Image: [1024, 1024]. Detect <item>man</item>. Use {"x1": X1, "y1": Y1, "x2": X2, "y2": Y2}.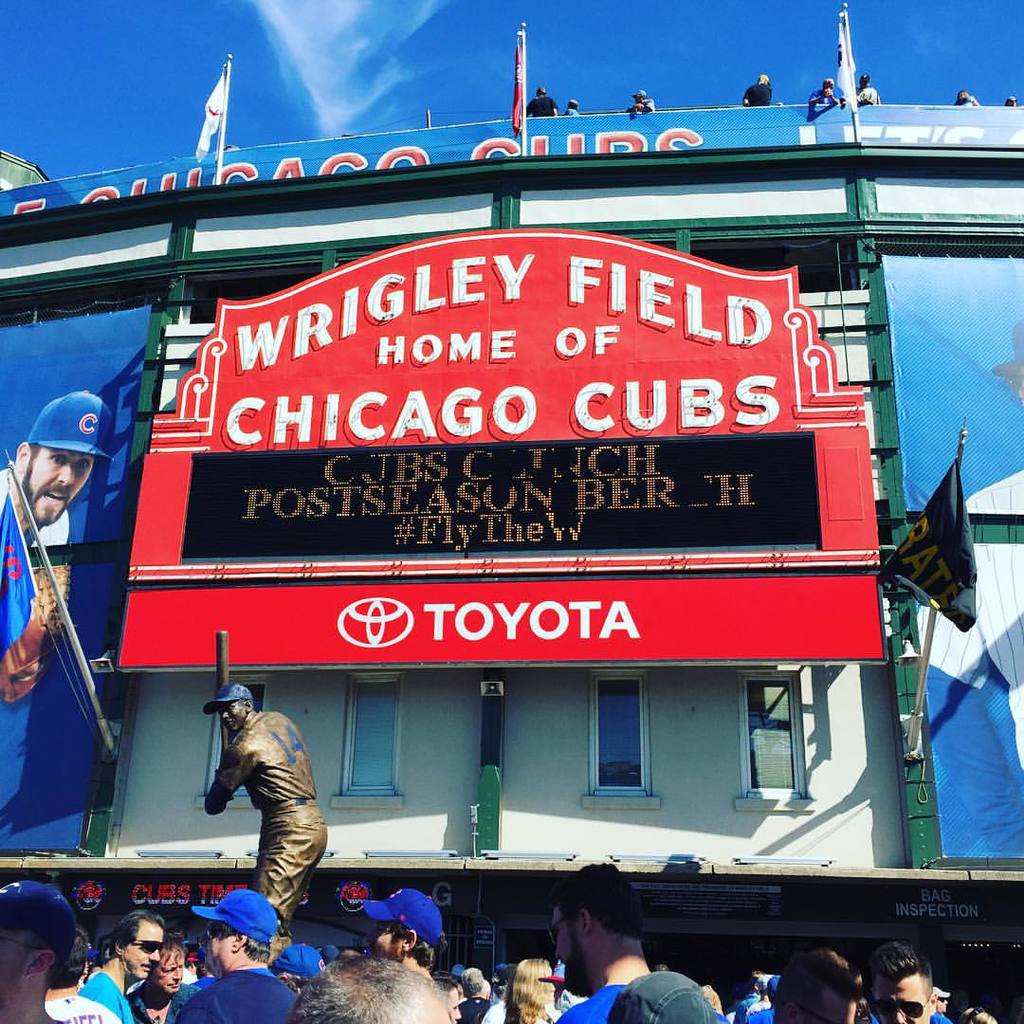
{"x1": 638, "y1": 91, "x2": 656, "y2": 111}.
